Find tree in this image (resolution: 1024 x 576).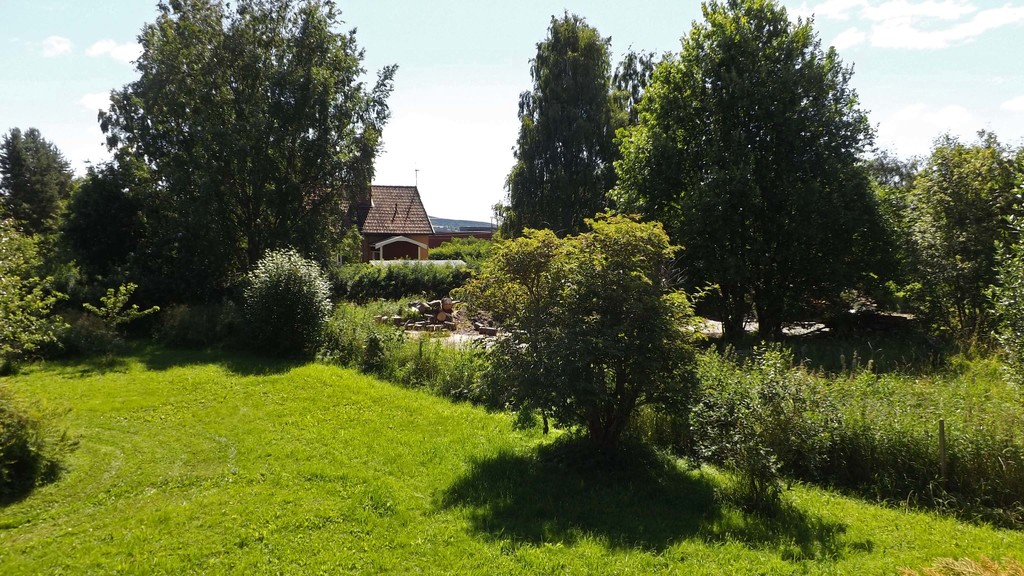
871:125:1023:351.
